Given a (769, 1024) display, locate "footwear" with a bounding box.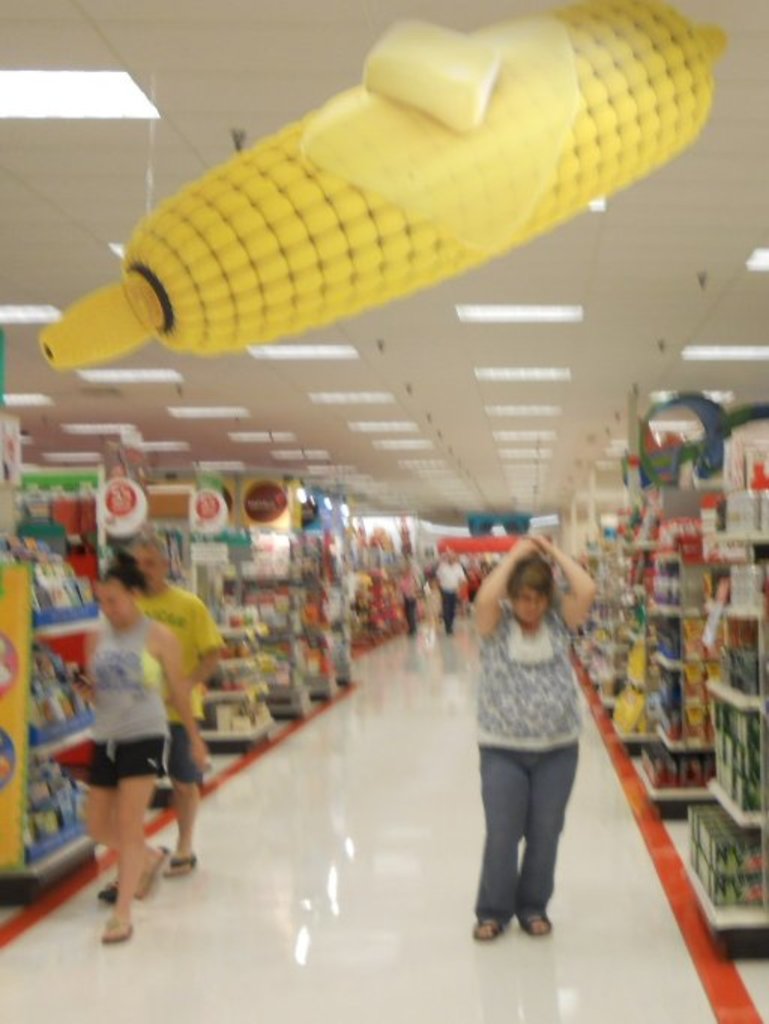
Located: {"x1": 110, "y1": 919, "x2": 135, "y2": 940}.
